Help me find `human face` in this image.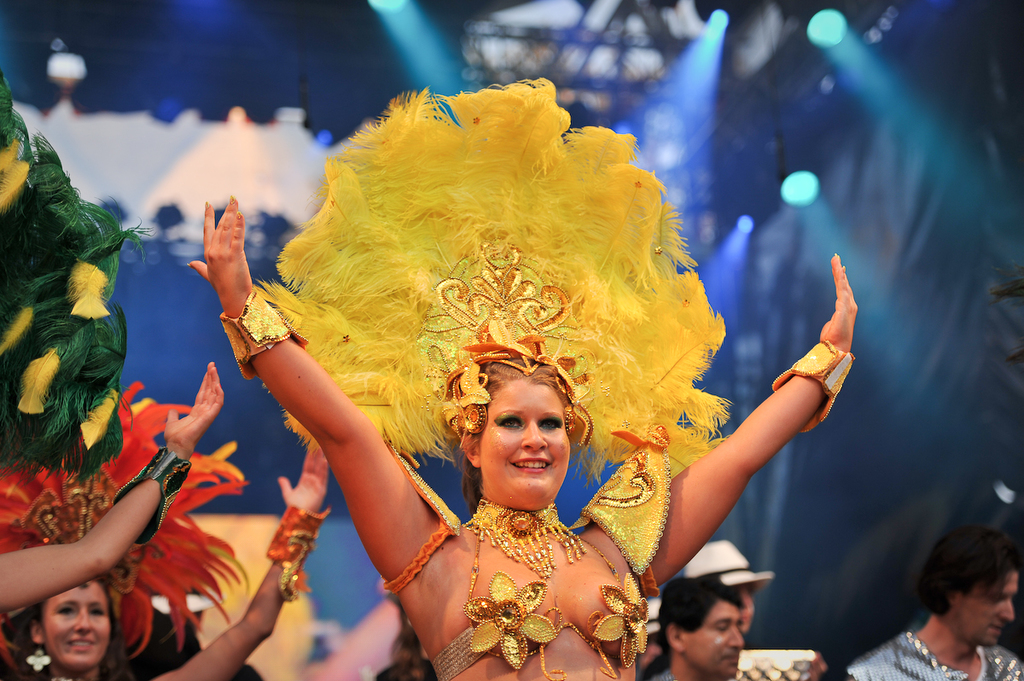
Found it: x1=737 y1=588 x2=753 y2=629.
